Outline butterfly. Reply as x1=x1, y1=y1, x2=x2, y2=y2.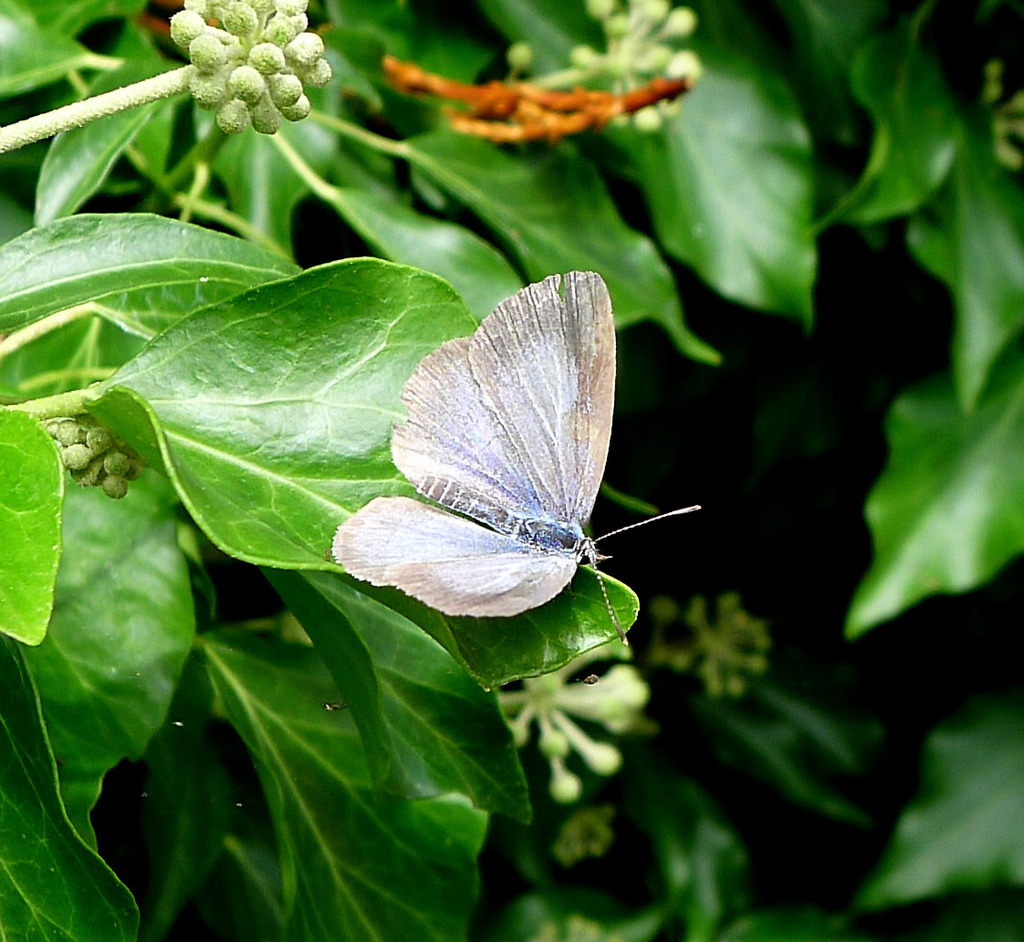
x1=331, y1=270, x2=700, y2=645.
